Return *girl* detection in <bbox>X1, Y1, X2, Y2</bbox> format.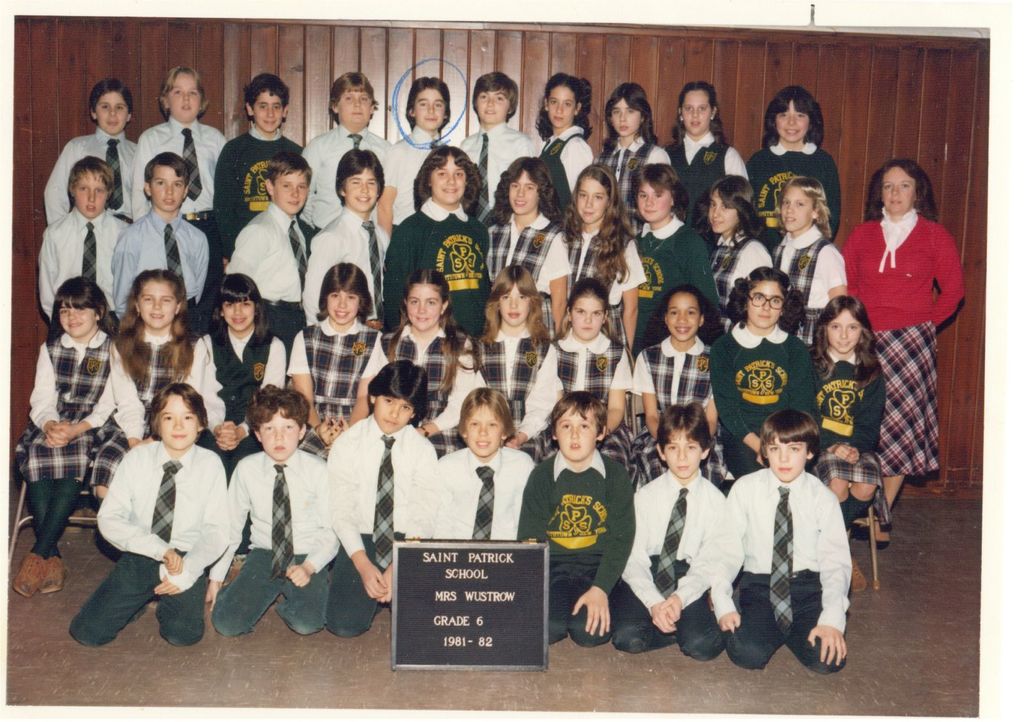
<bbox>469, 266, 560, 445</bbox>.
